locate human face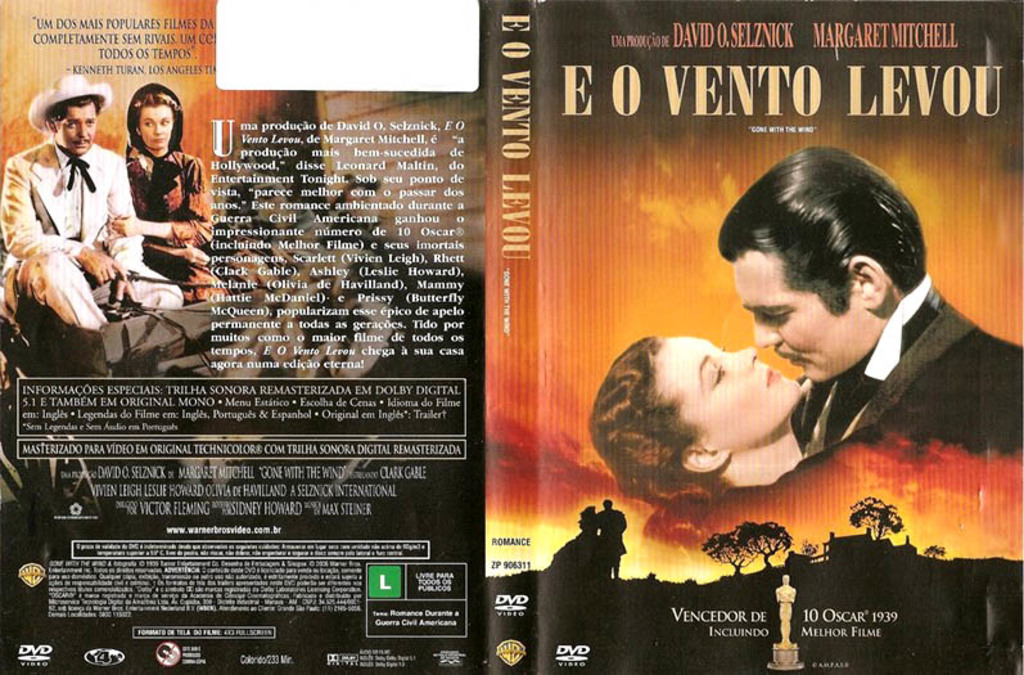
left=134, top=100, right=173, bottom=152
